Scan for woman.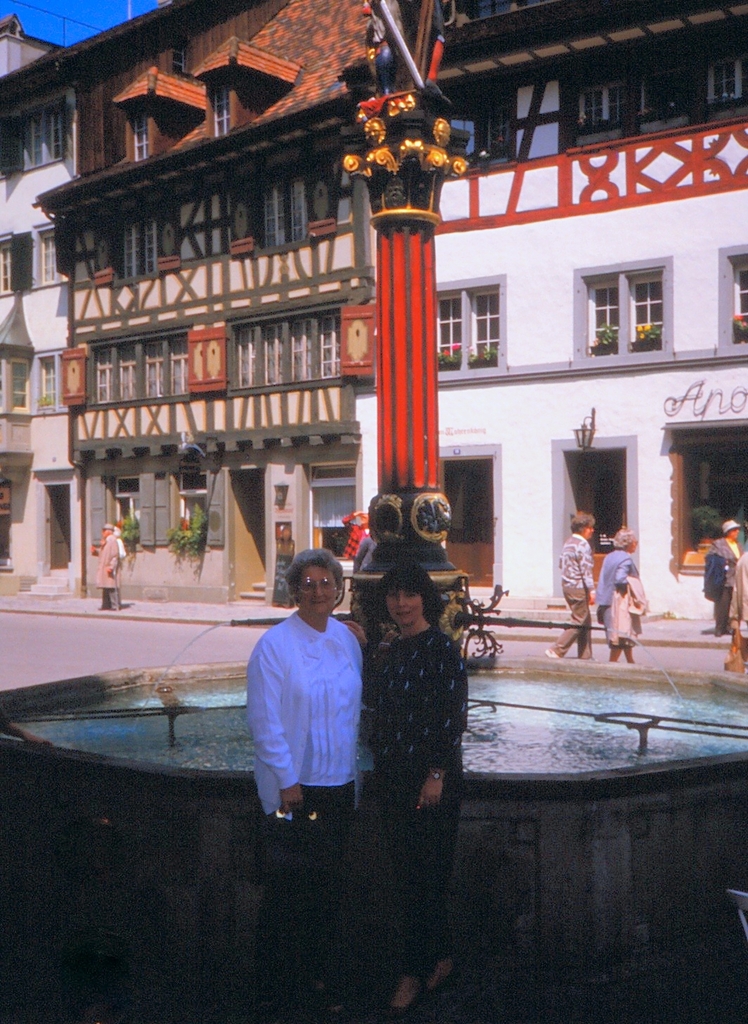
Scan result: detection(244, 536, 378, 848).
